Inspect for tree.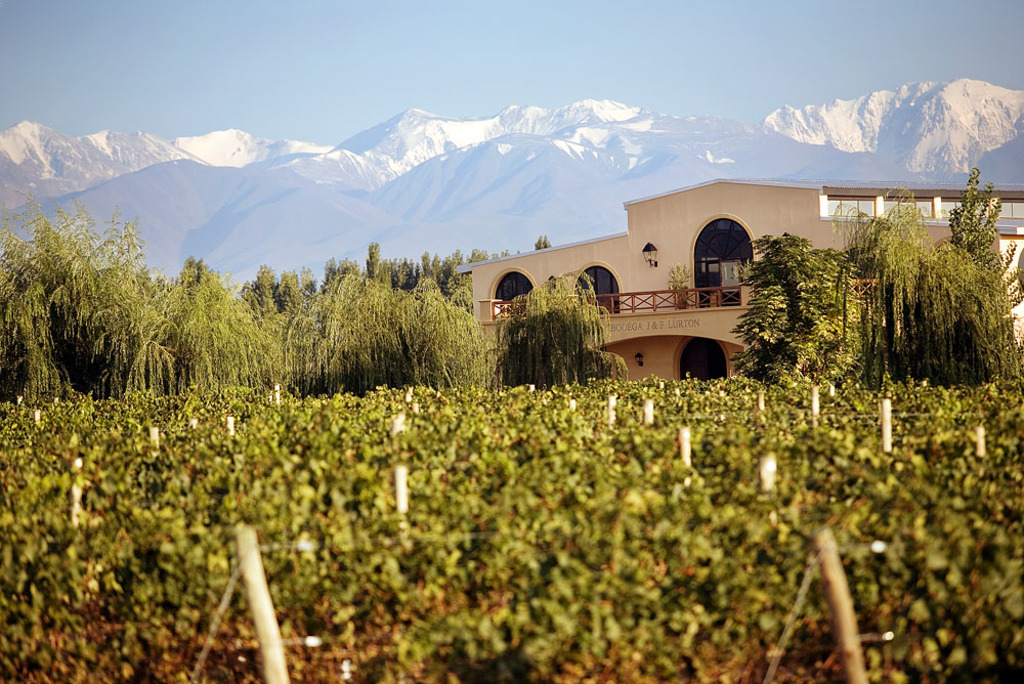
Inspection: 732,229,870,384.
